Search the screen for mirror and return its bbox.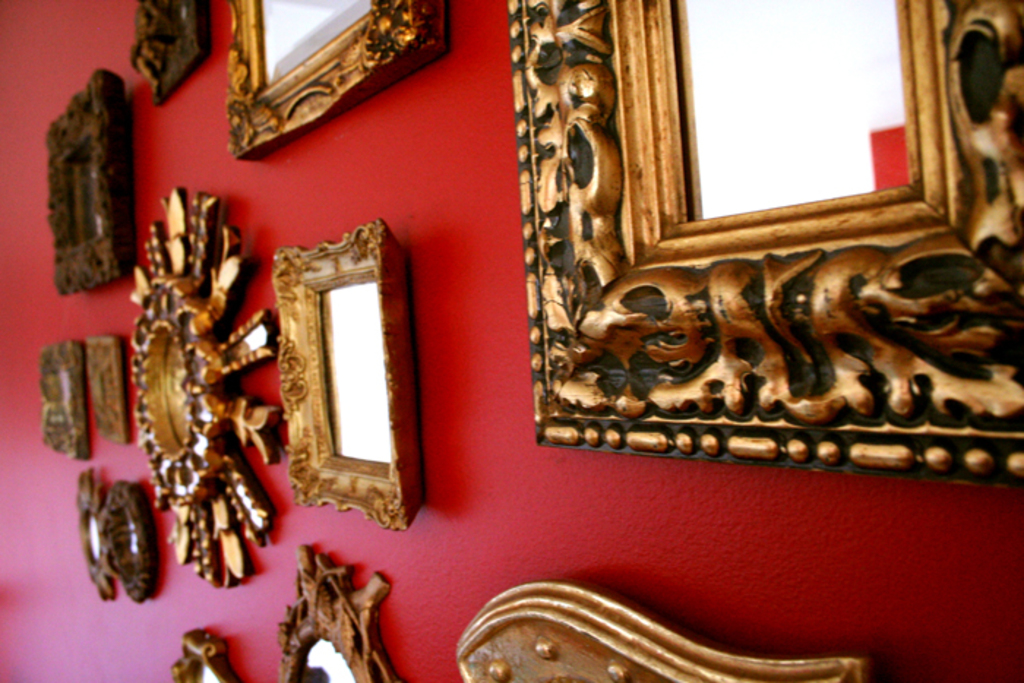
Found: bbox=(193, 665, 218, 682).
